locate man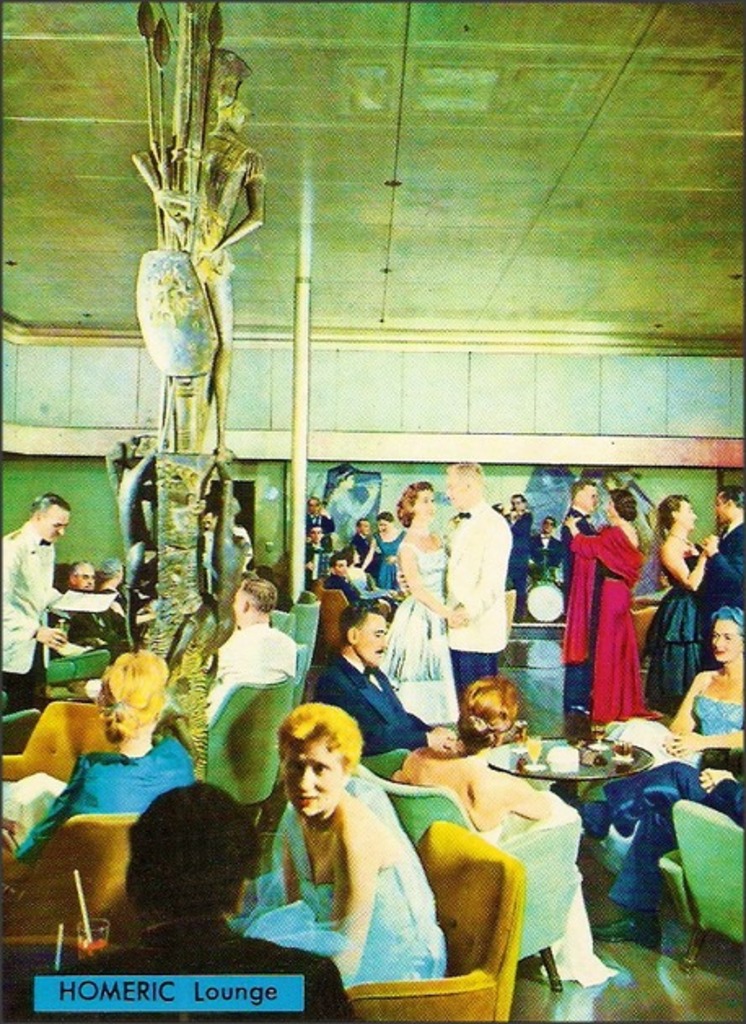
crop(319, 599, 448, 750)
